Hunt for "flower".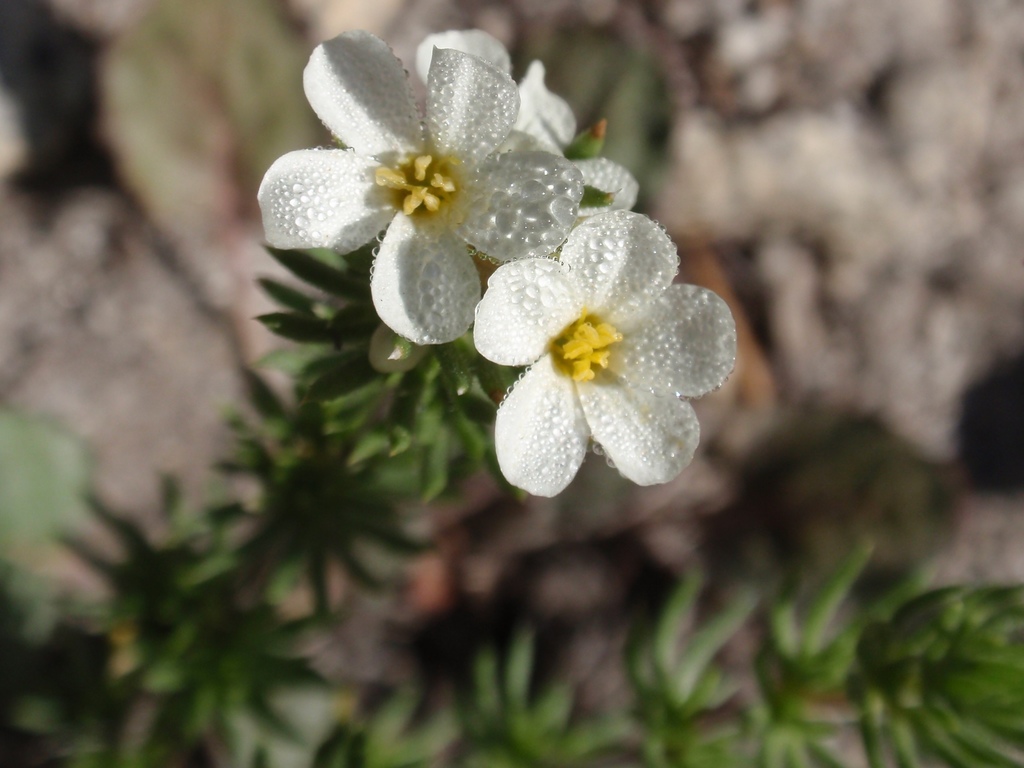
Hunted down at [x1=245, y1=20, x2=600, y2=356].
